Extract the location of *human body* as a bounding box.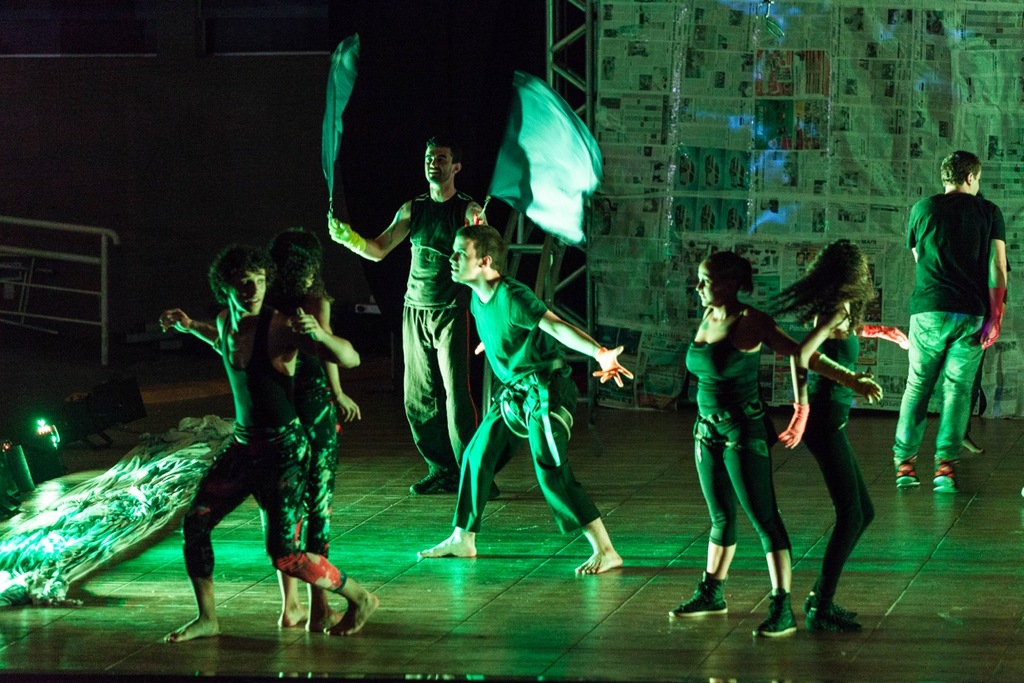
[left=327, top=133, right=525, bottom=487].
